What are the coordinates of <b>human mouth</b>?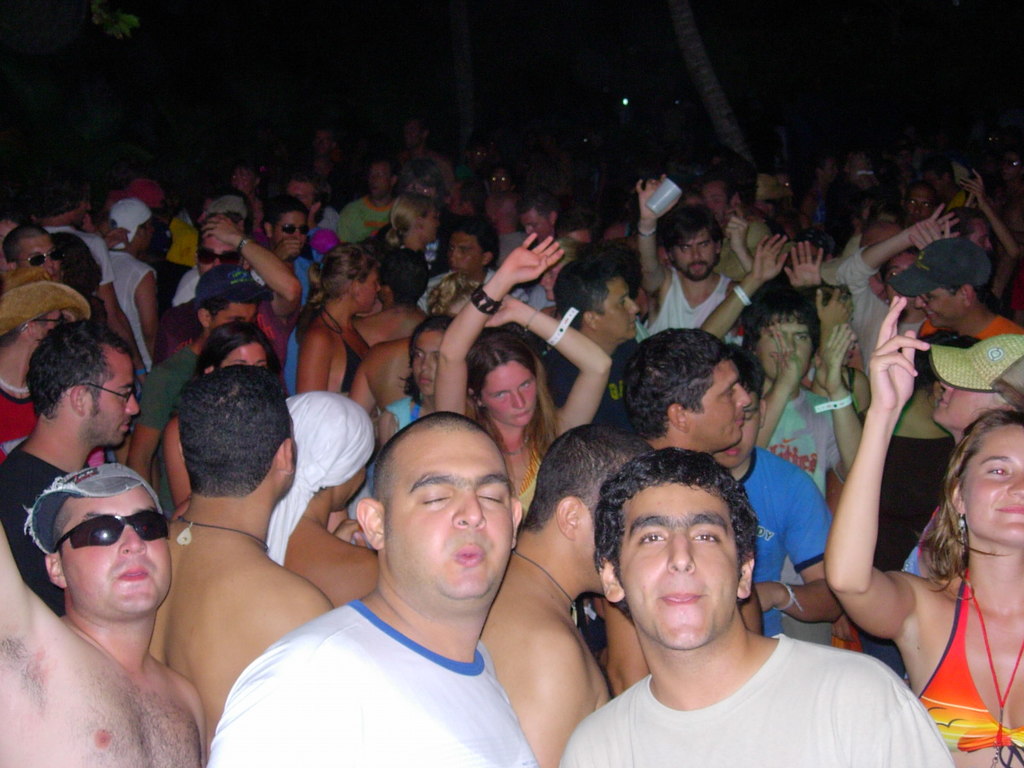
[722,447,742,458].
